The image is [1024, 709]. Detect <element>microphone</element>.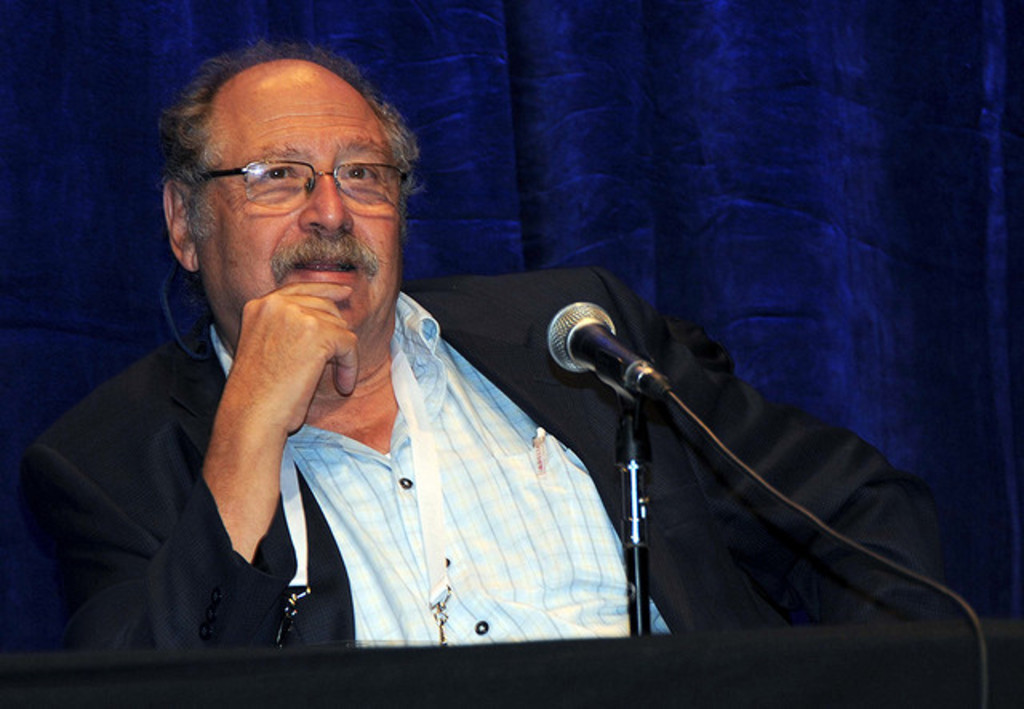
Detection: 517/294/699/431.
